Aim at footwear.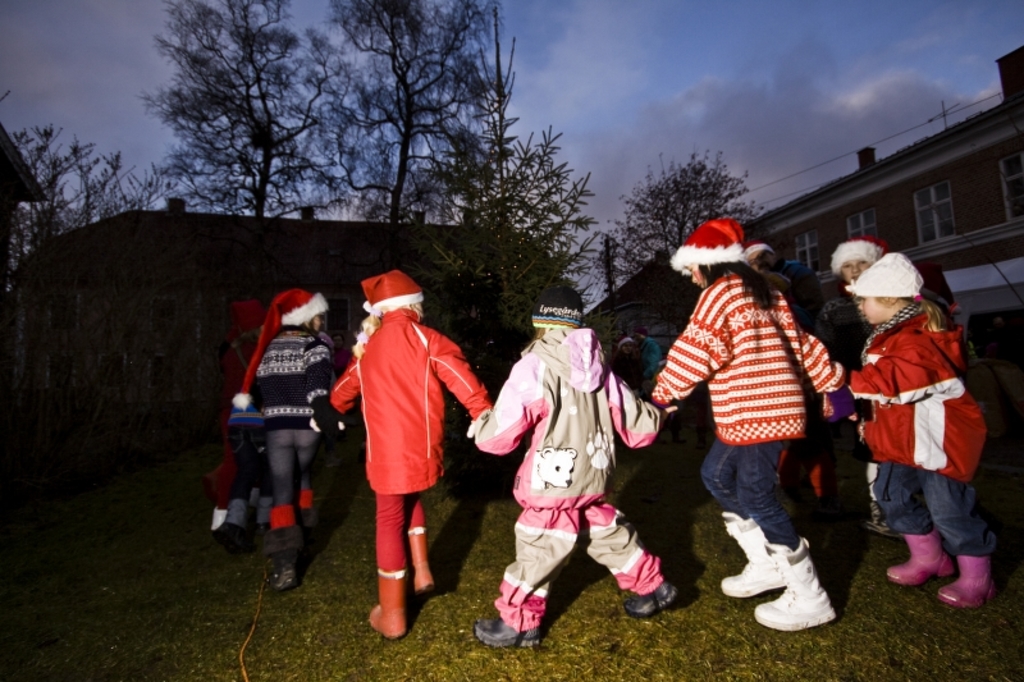
Aimed at 257, 522, 273, 543.
